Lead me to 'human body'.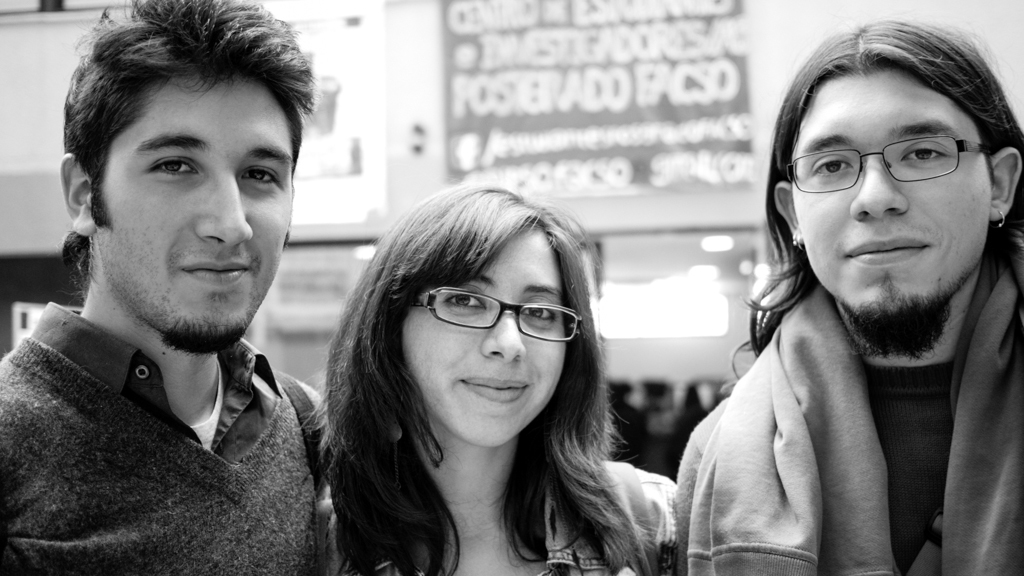
Lead to 6 67 356 569.
